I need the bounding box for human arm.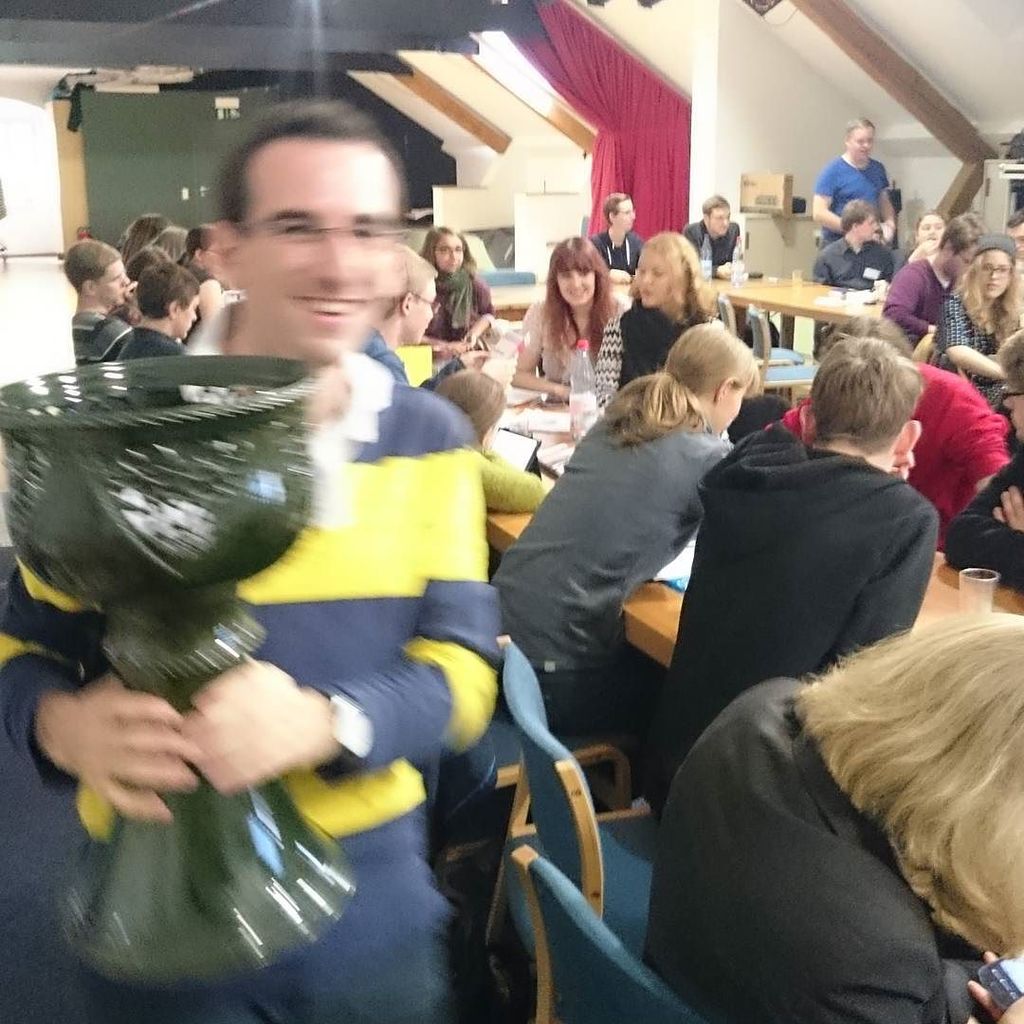
Here it is: 930,293,1011,390.
